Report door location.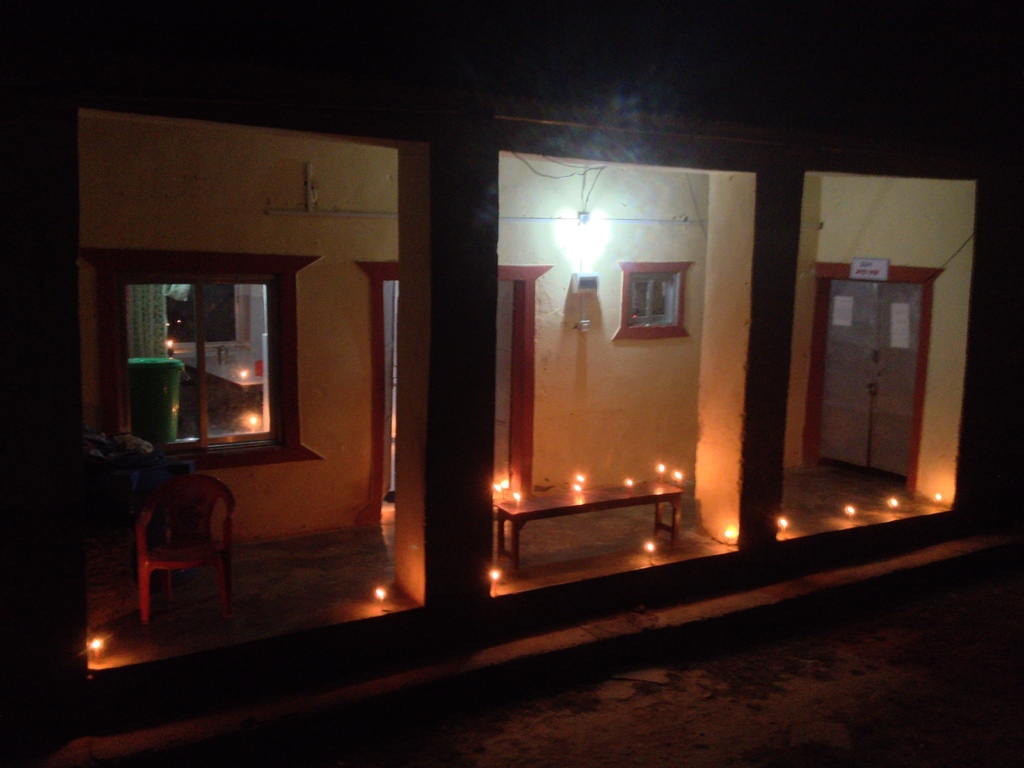
Report: (371, 275, 532, 531).
